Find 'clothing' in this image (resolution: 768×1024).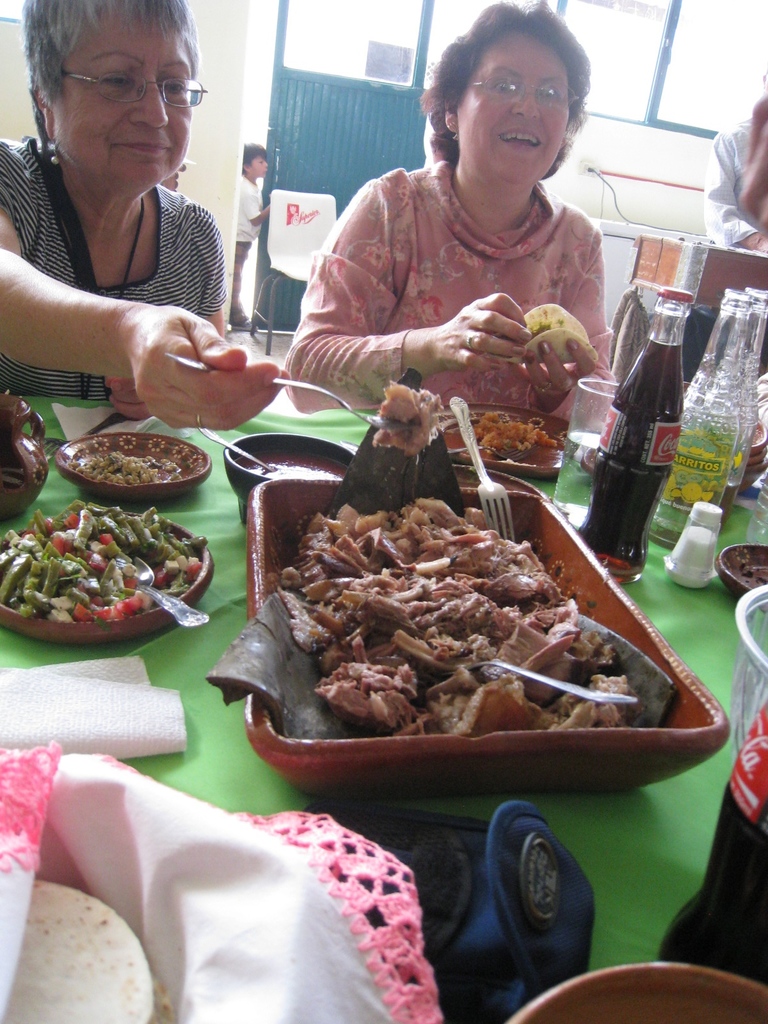
(699, 115, 767, 244).
